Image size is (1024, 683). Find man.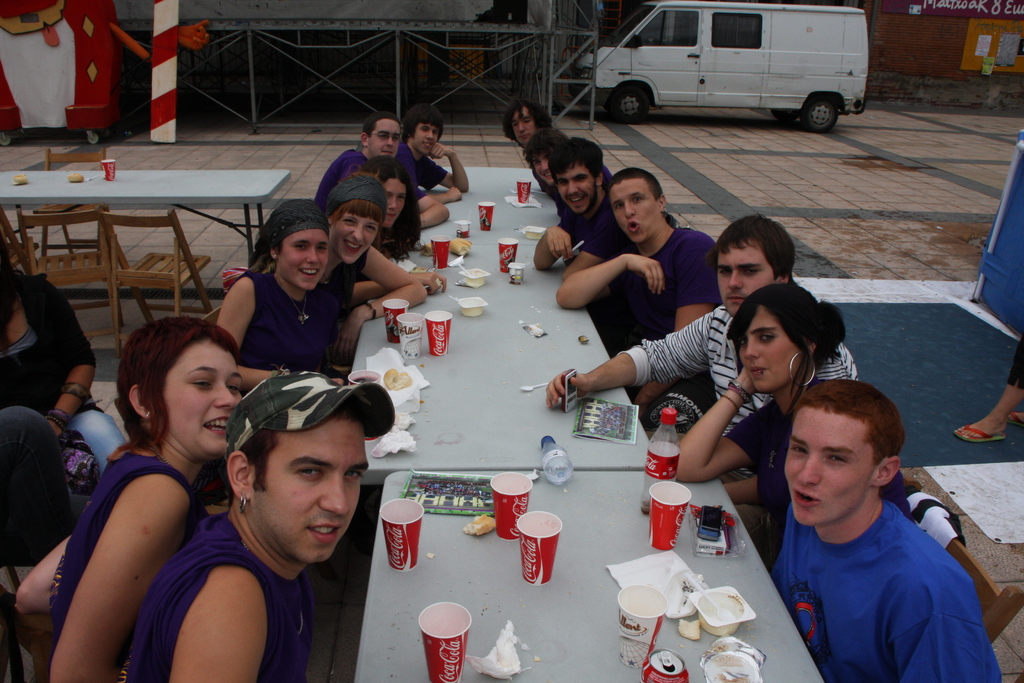
bbox(534, 138, 614, 274).
